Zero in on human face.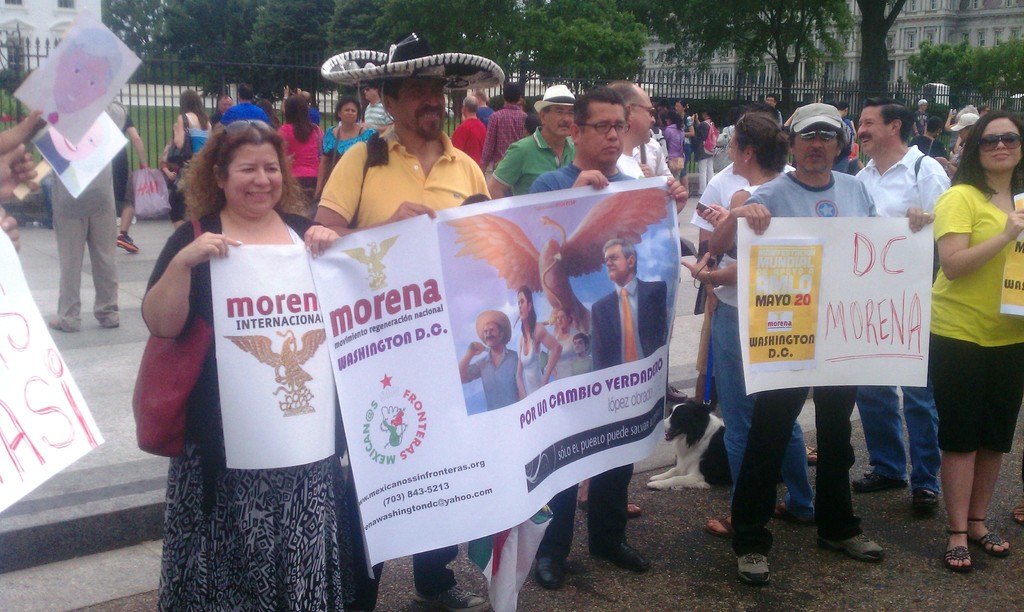
Zeroed in: pyautogui.locateOnScreen(634, 86, 658, 147).
